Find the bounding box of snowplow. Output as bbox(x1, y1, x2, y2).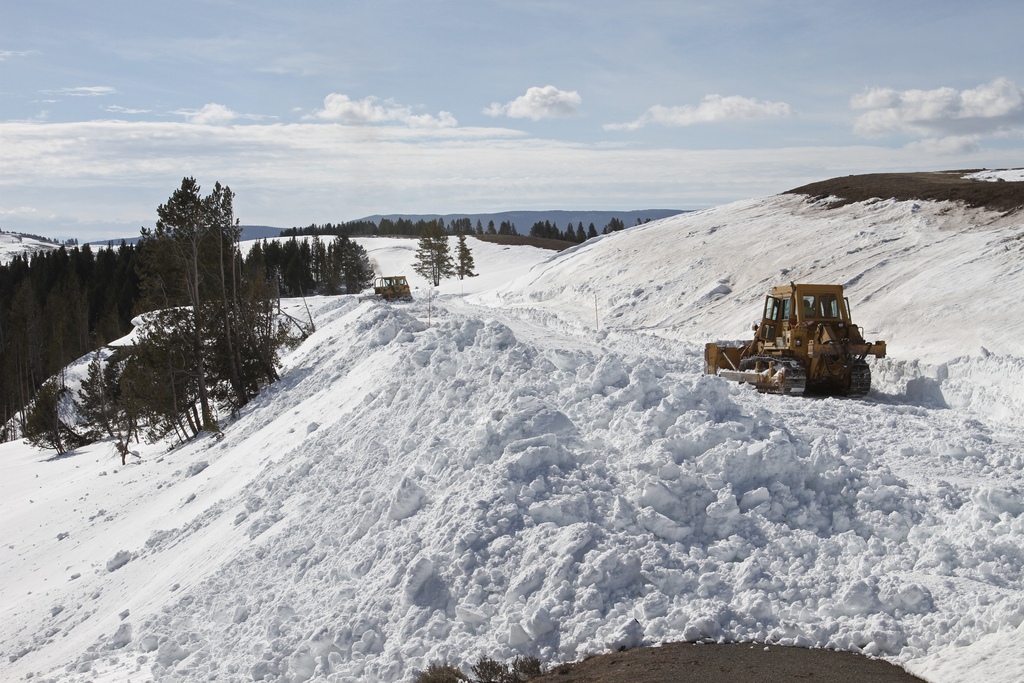
bbox(701, 283, 886, 403).
